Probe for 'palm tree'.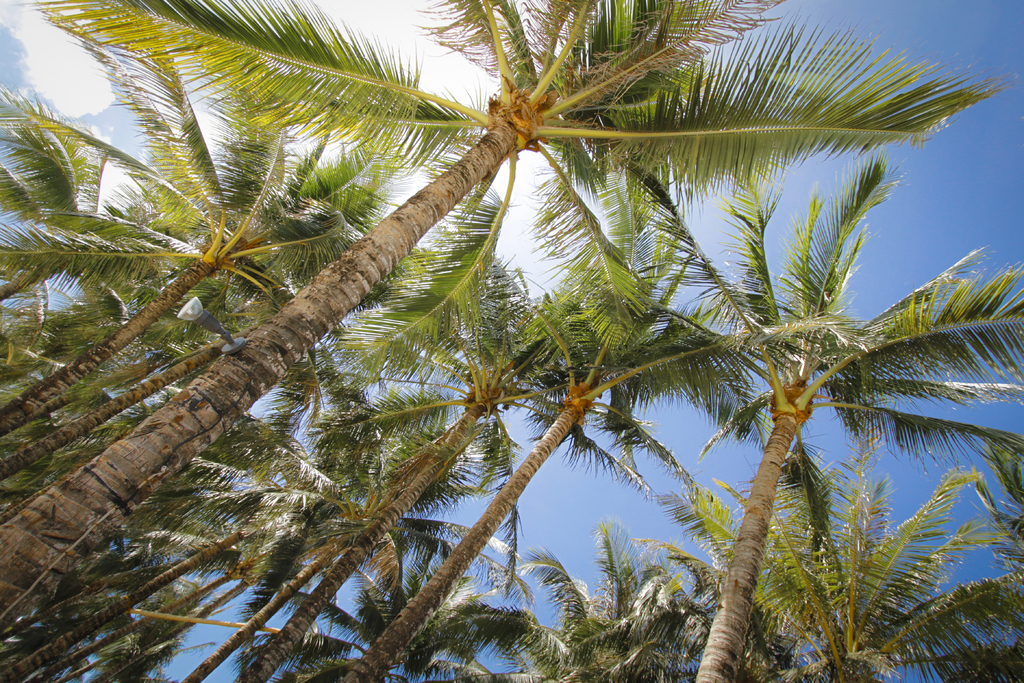
Probe result: <bbox>717, 516, 845, 663</bbox>.
